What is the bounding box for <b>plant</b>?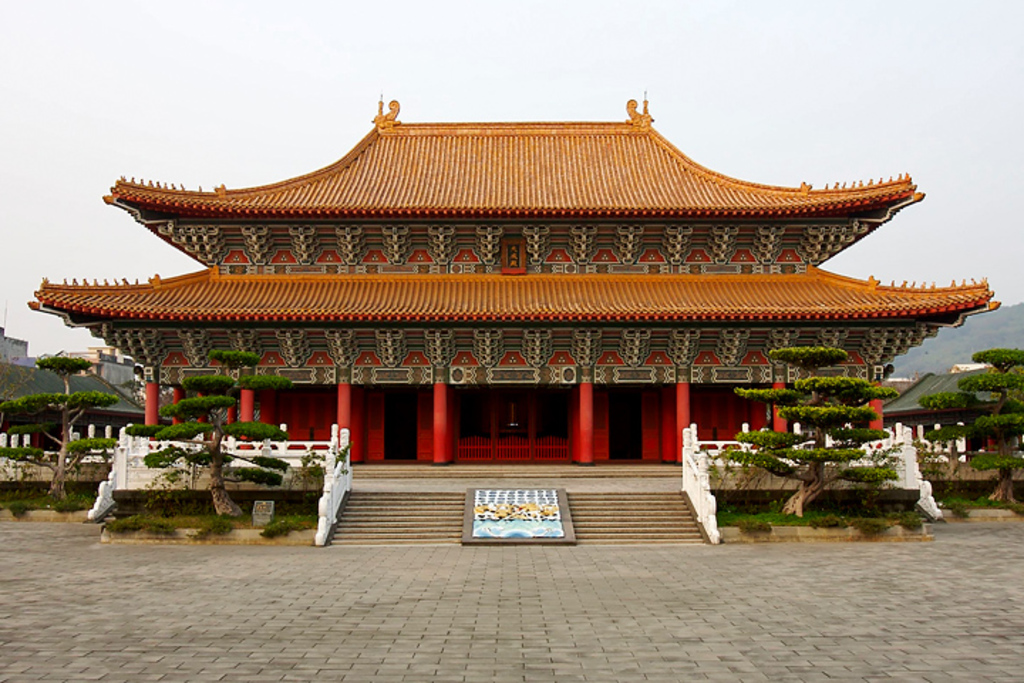
192/509/228/545.
